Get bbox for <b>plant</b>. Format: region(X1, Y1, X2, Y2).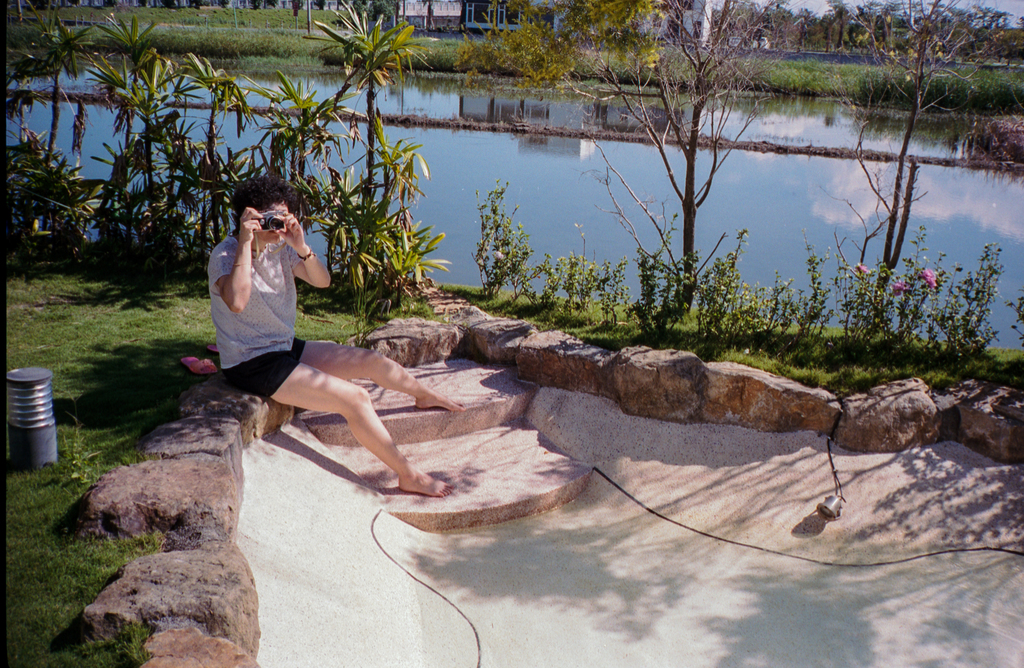
region(468, 178, 536, 296).
